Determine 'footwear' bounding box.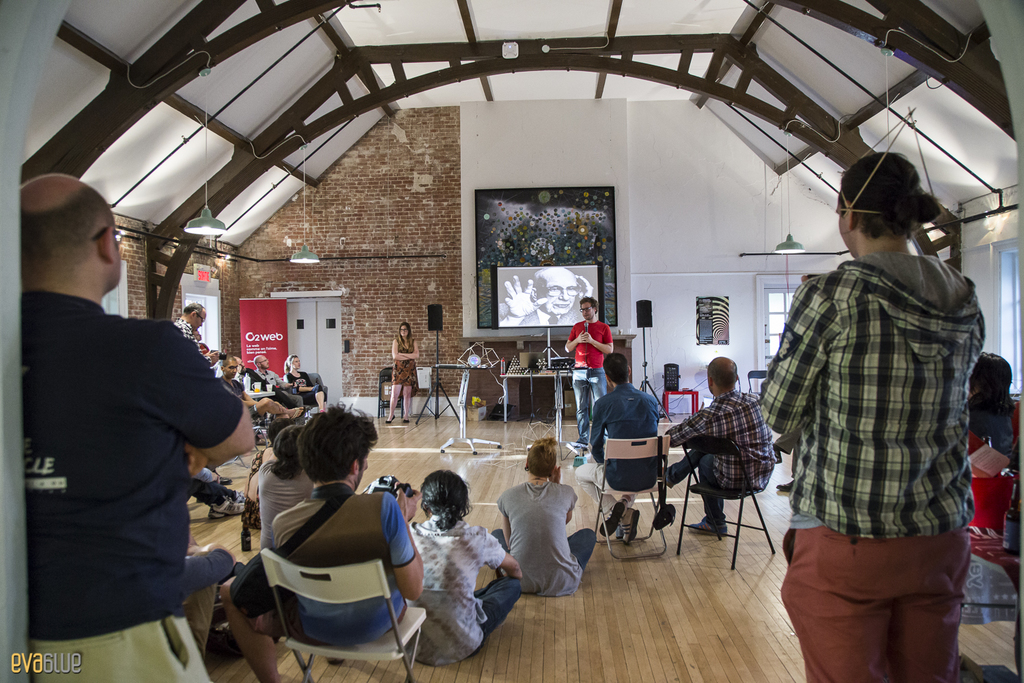
Determined: [401, 419, 410, 424].
